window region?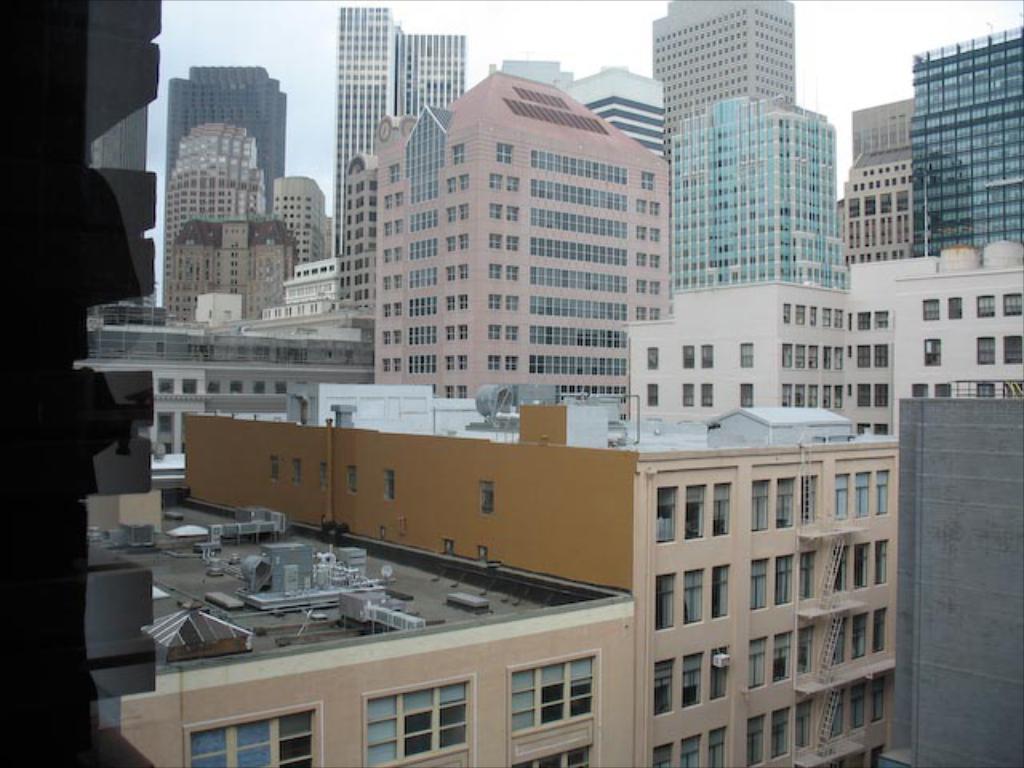
bbox=[382, 274, 400, 288]
